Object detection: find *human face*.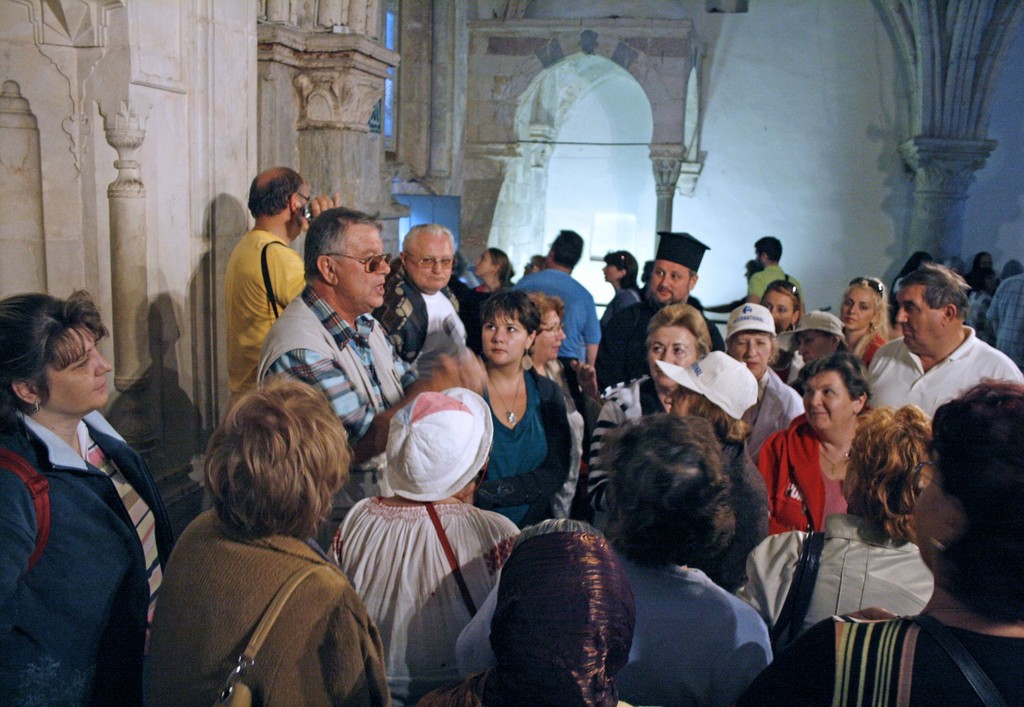
(540,306,566,359).
